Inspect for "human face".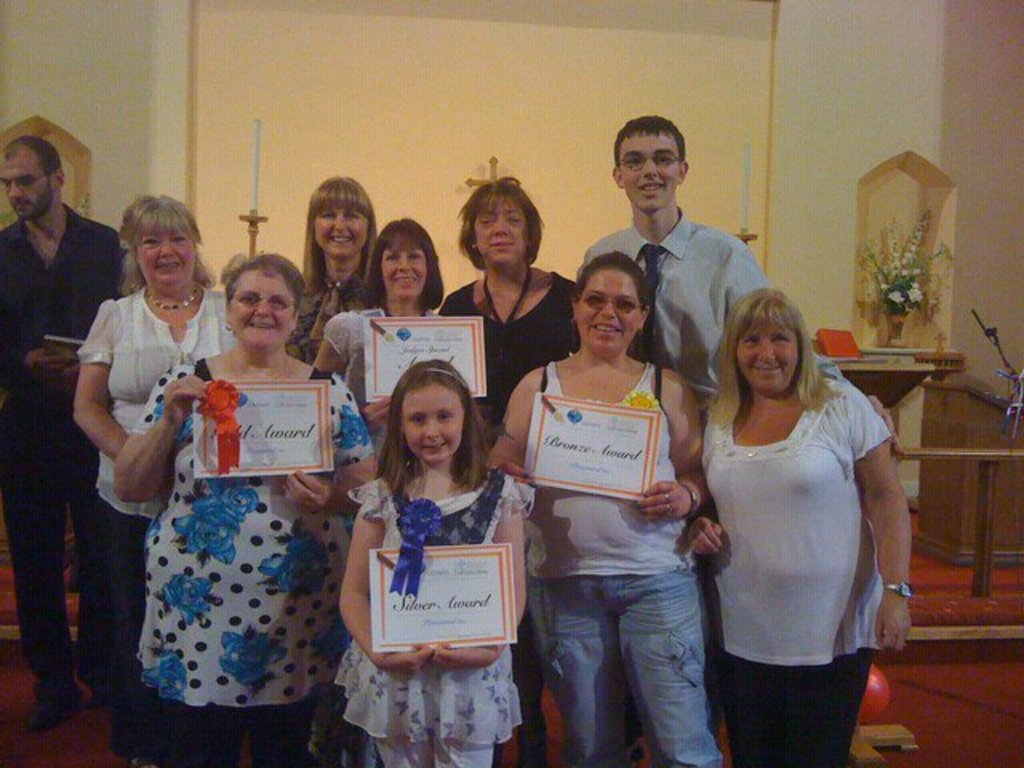
Inspection: 618, 125, 680, 213.
